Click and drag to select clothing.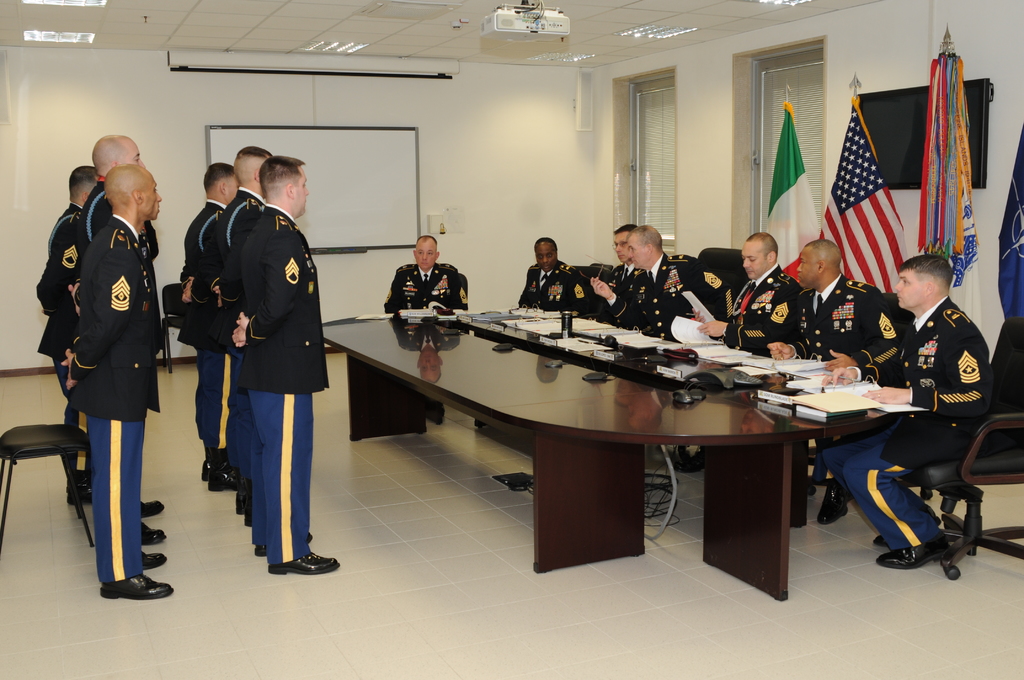
Selection: <bbox>604, 252, 740, 342</bbox>.
